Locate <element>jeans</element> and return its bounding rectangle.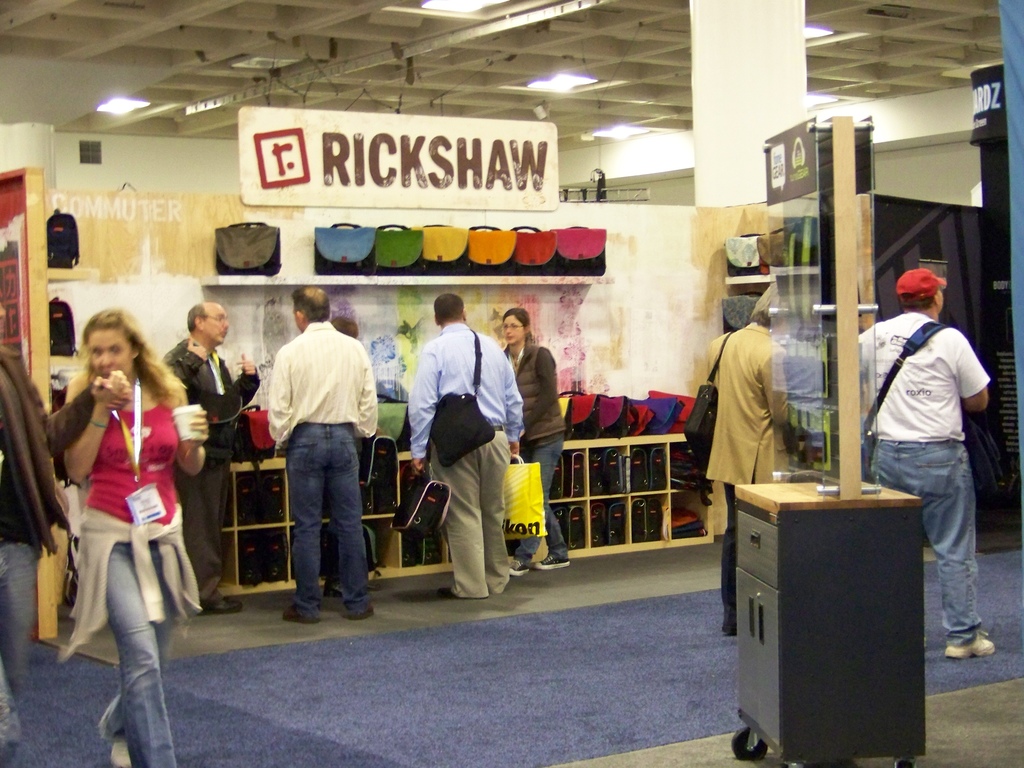
select_region(97, 542, 178, 767).
